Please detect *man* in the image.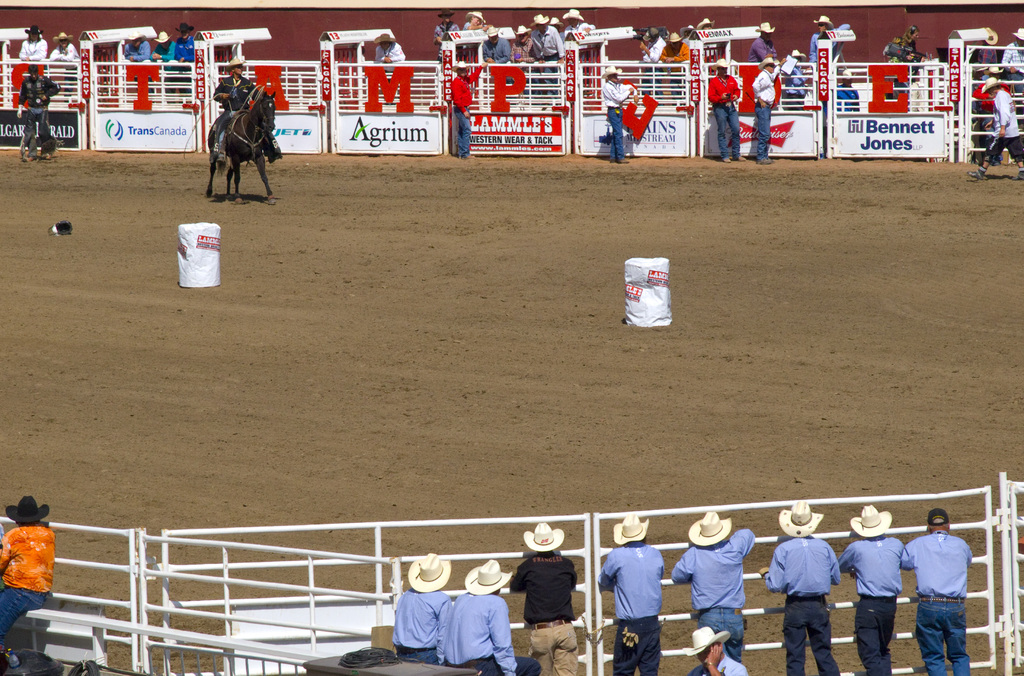
{"x1": 524, "y1": 12, "x2": 564, "y2": 65}.
